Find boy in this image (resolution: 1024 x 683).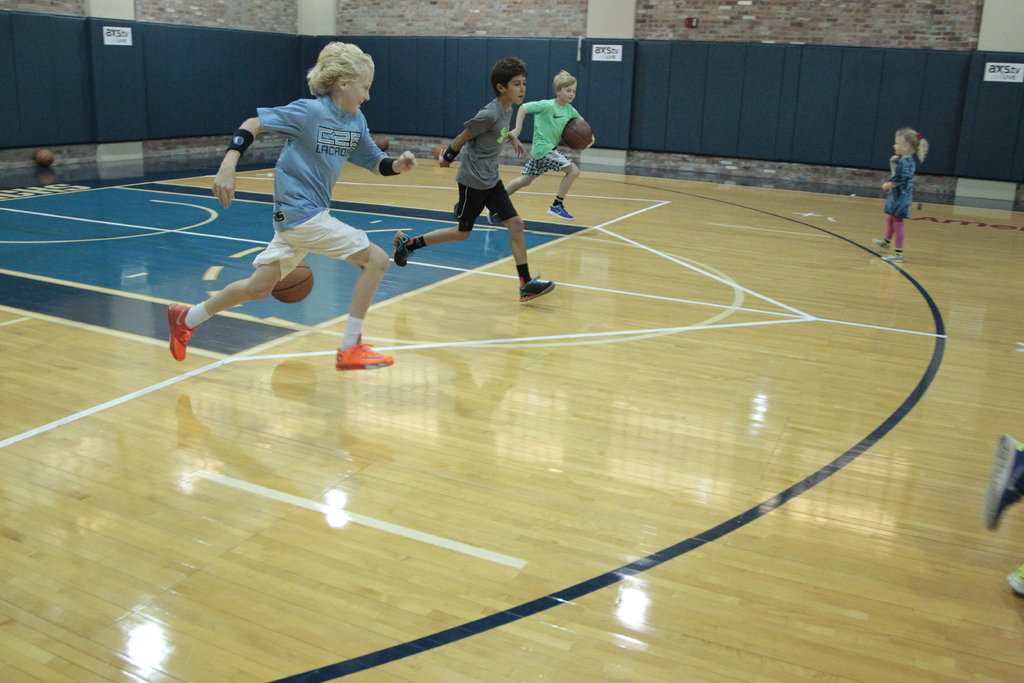
BBox(507, 68, 595, 220).
